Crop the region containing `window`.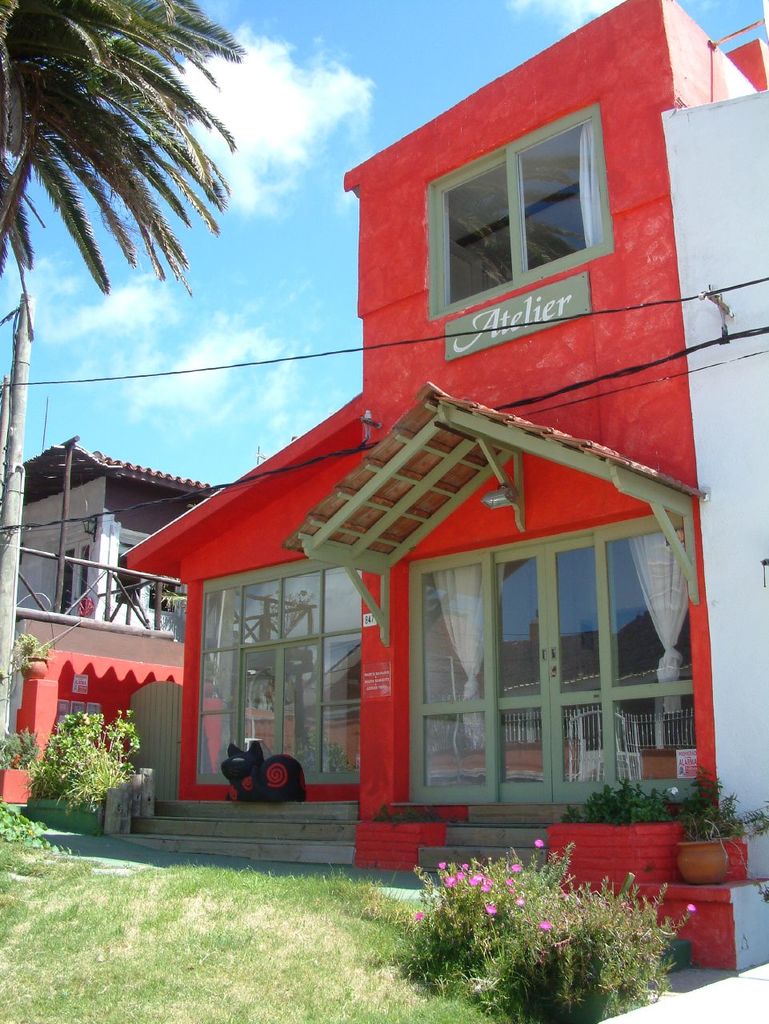
Crop region: x1=411, y1=554, x2=492, y2=810.
